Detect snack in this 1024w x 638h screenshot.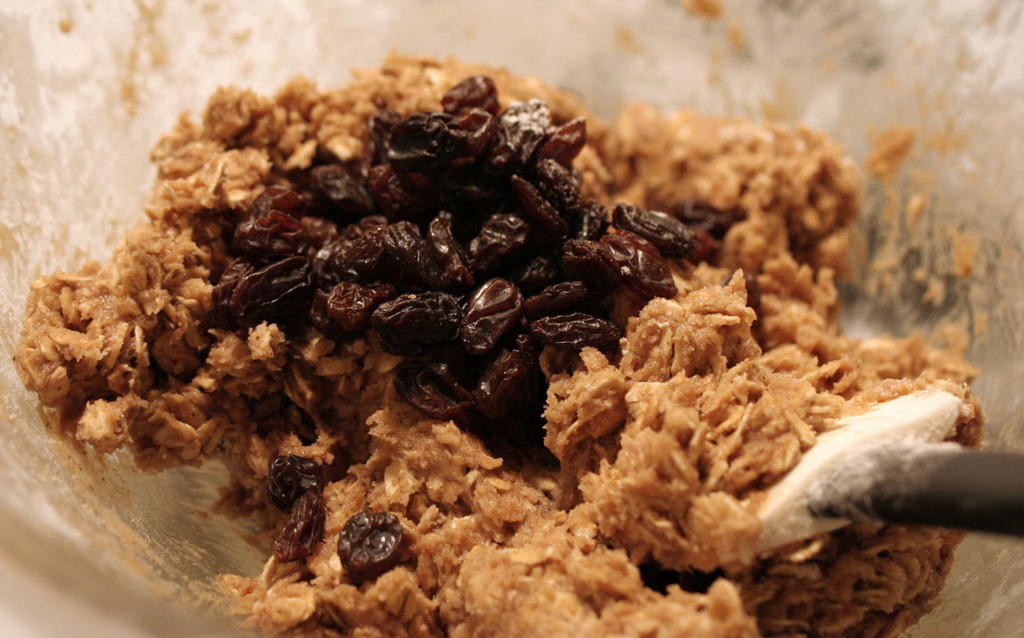
Detection: <bbox>7, 35, 985, 636</bbox>.
